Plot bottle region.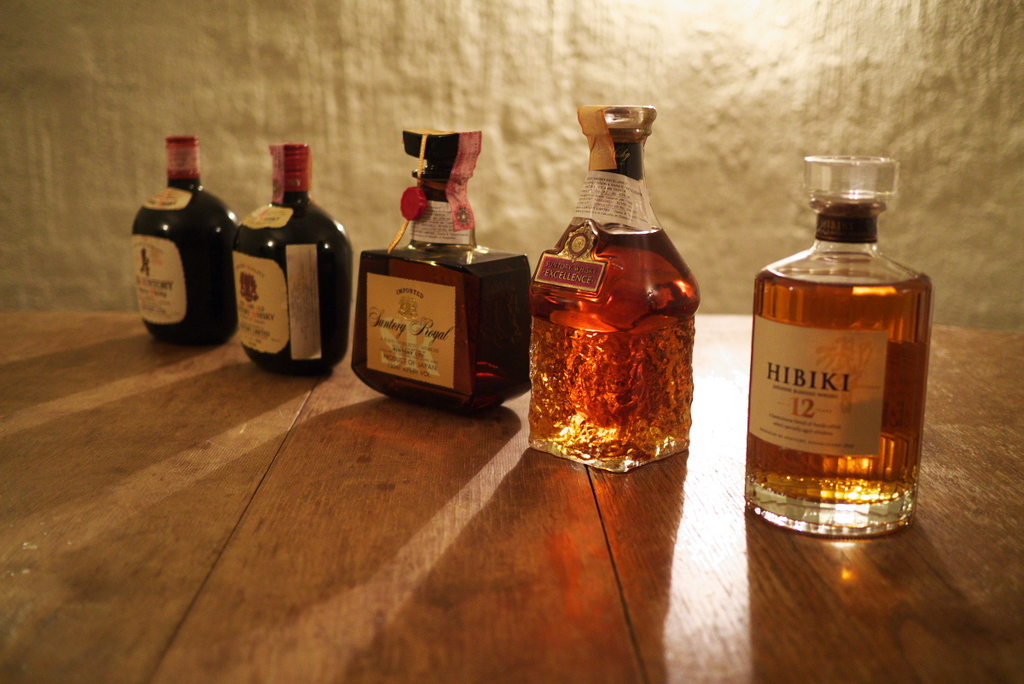
Plotted at [216, 157, 335, 368].
